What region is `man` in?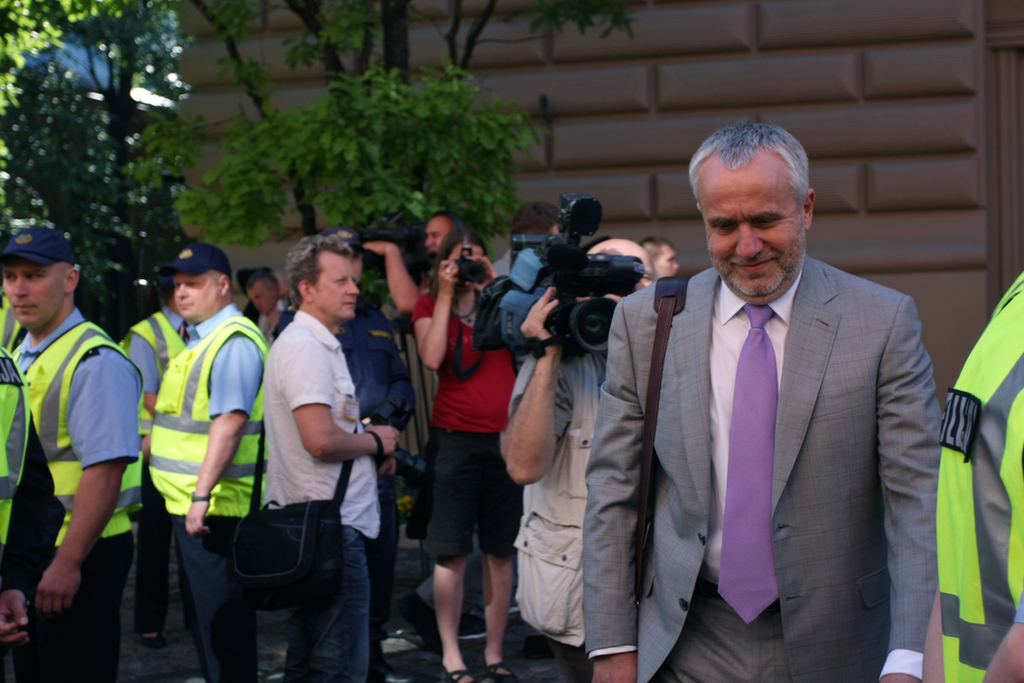
bbox(641, 237, 681, 282).
